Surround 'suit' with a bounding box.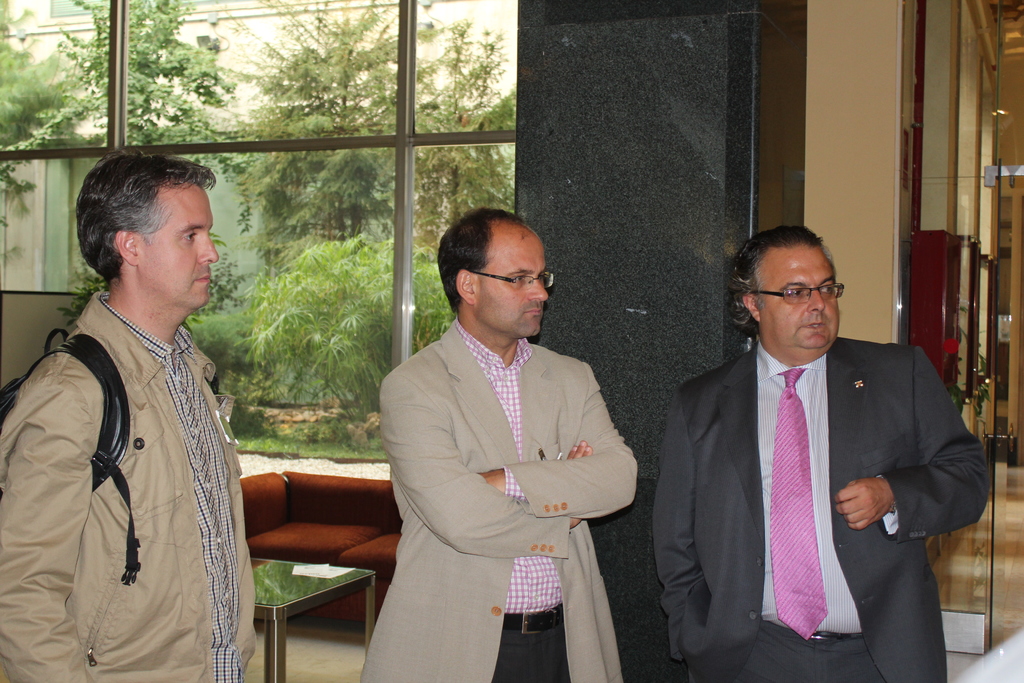
<region>667, 253, 977, 673</region>.
